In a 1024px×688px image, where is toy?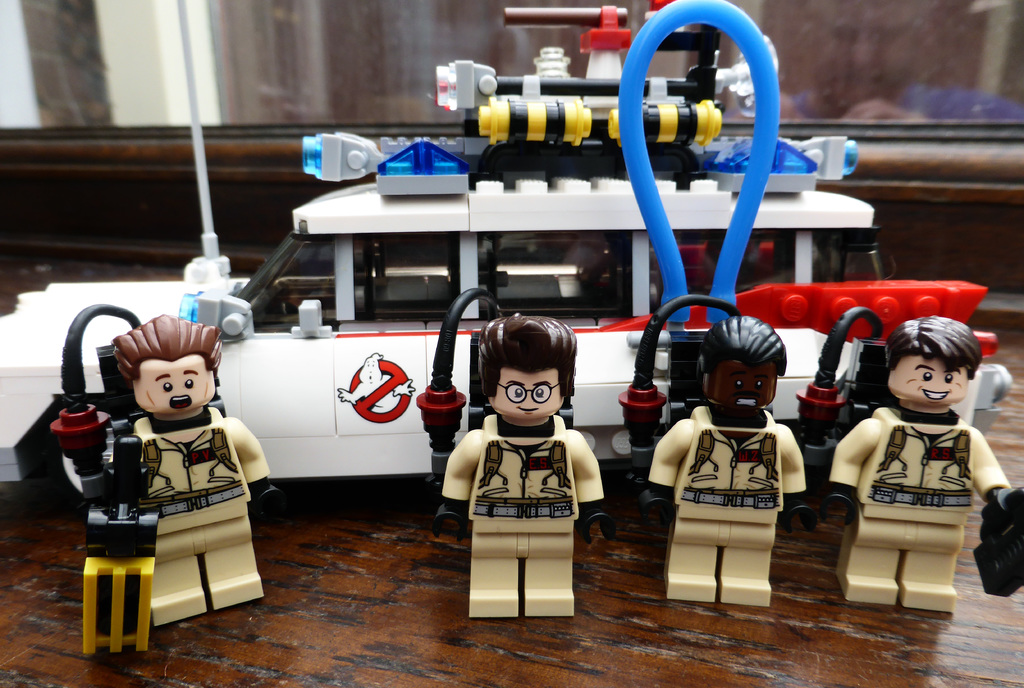
l=618, t=291, r=813, b=607.
